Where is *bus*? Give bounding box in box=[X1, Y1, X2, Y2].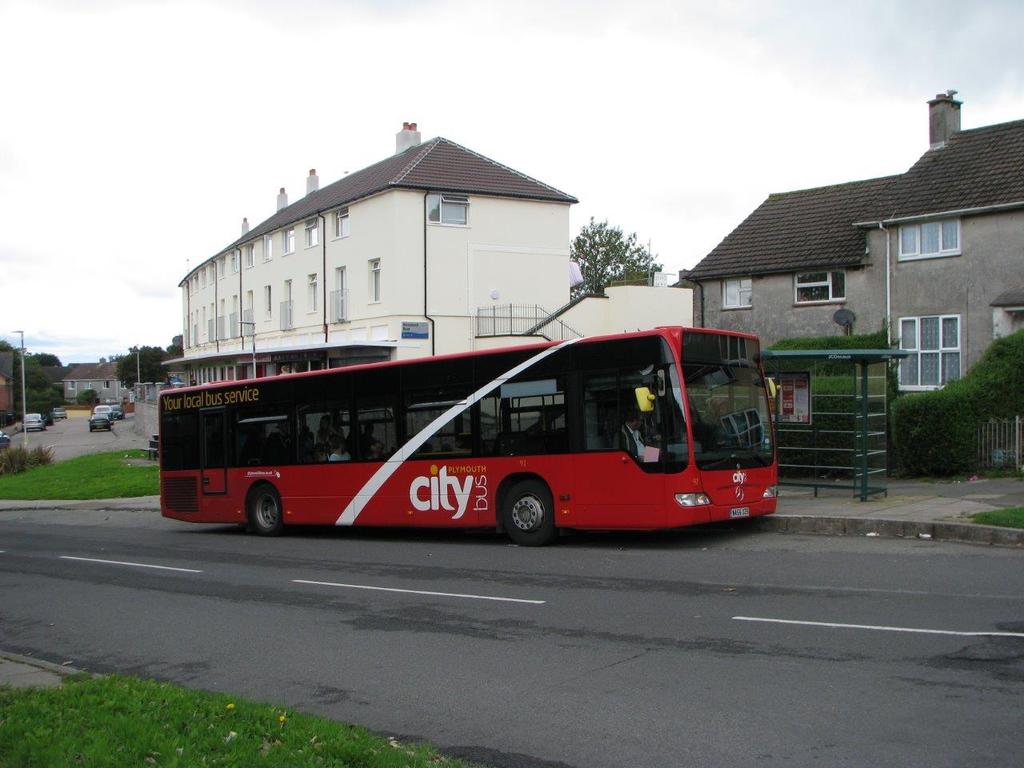
box=[157, 327, 781, 549].
